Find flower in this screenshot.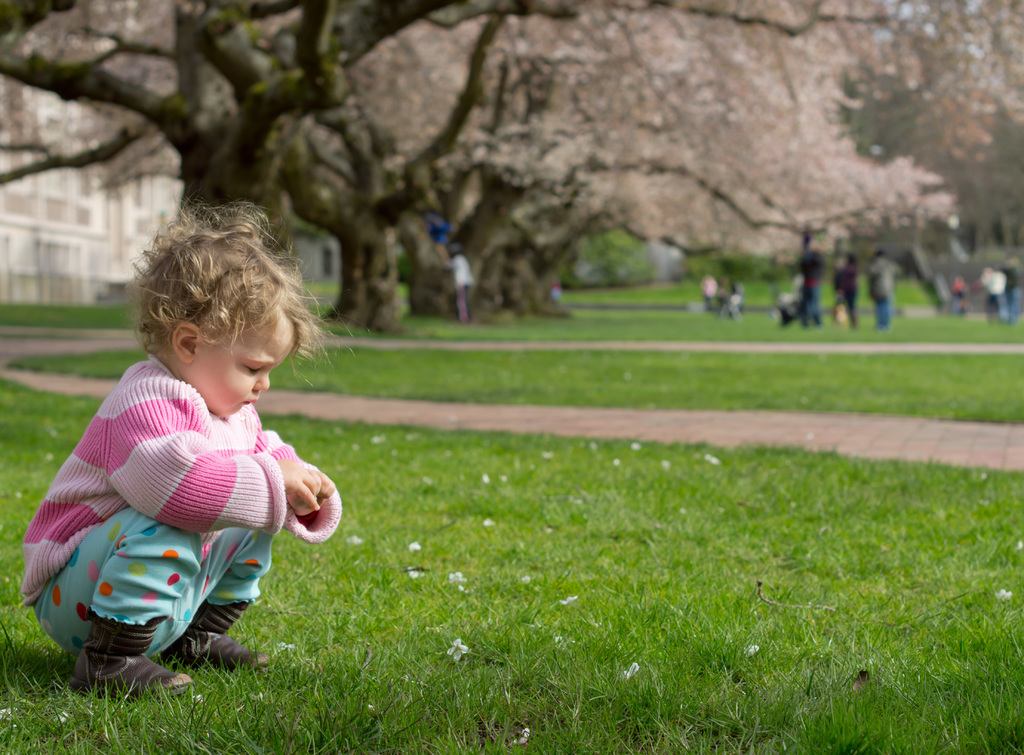
The bounding box for flower is bbox=[993, 588, 1012, 602].
